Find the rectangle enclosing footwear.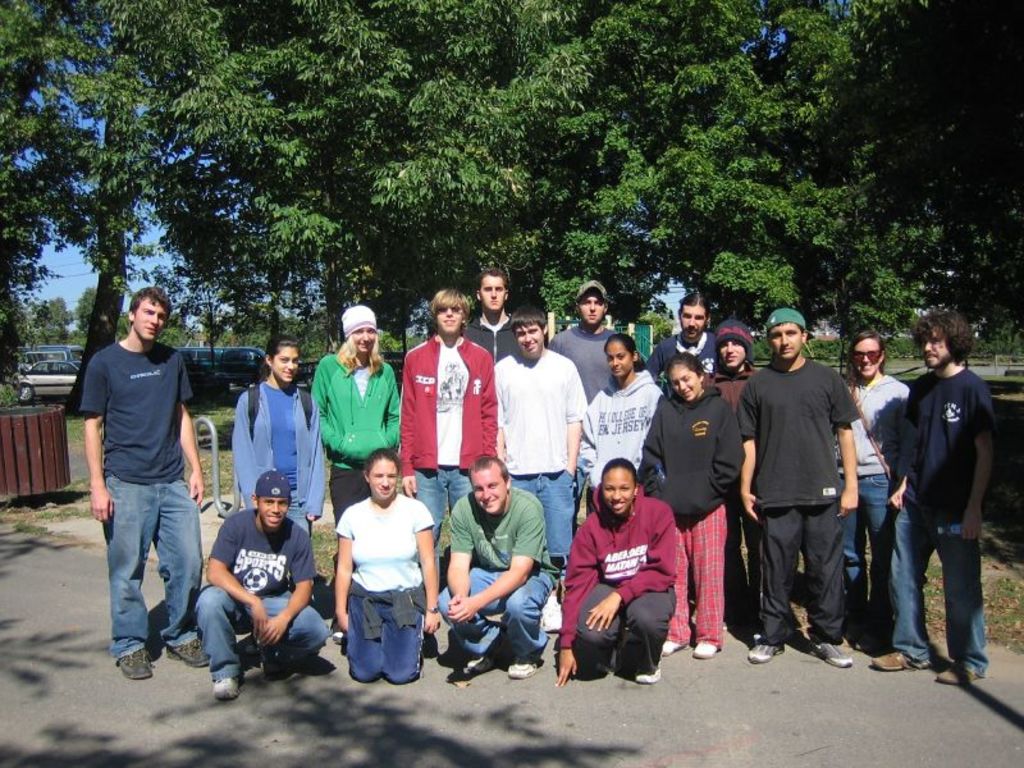
locate(329, 622, 344, 643).
